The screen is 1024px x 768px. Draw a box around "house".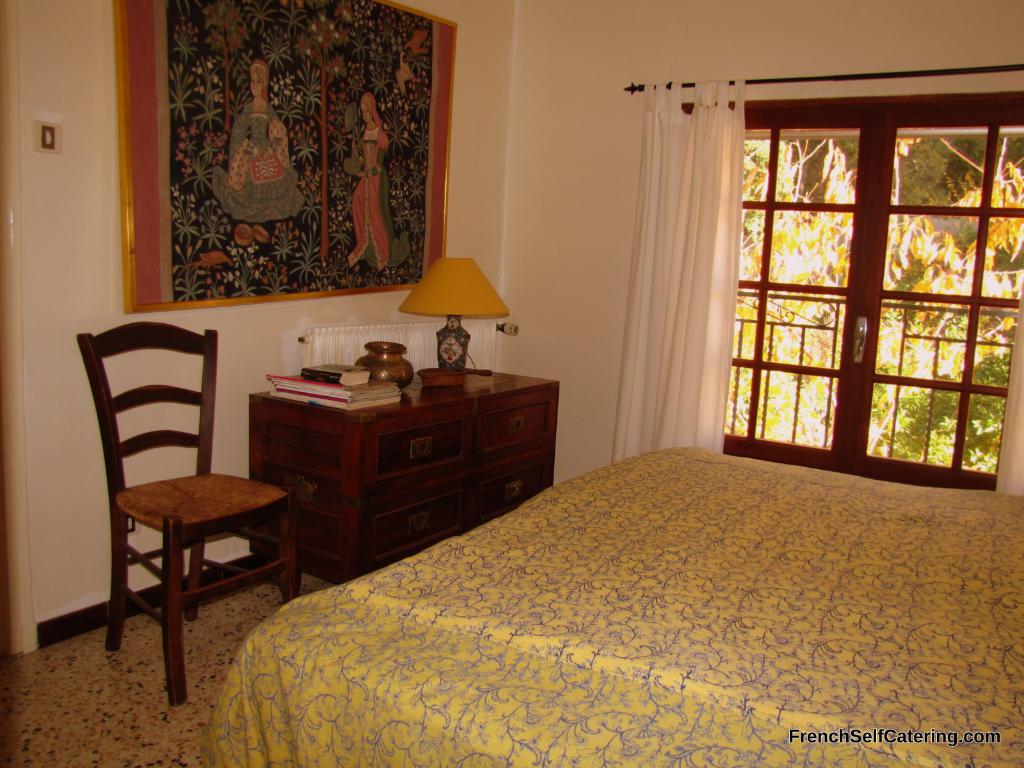
(0,0,1023,767).
